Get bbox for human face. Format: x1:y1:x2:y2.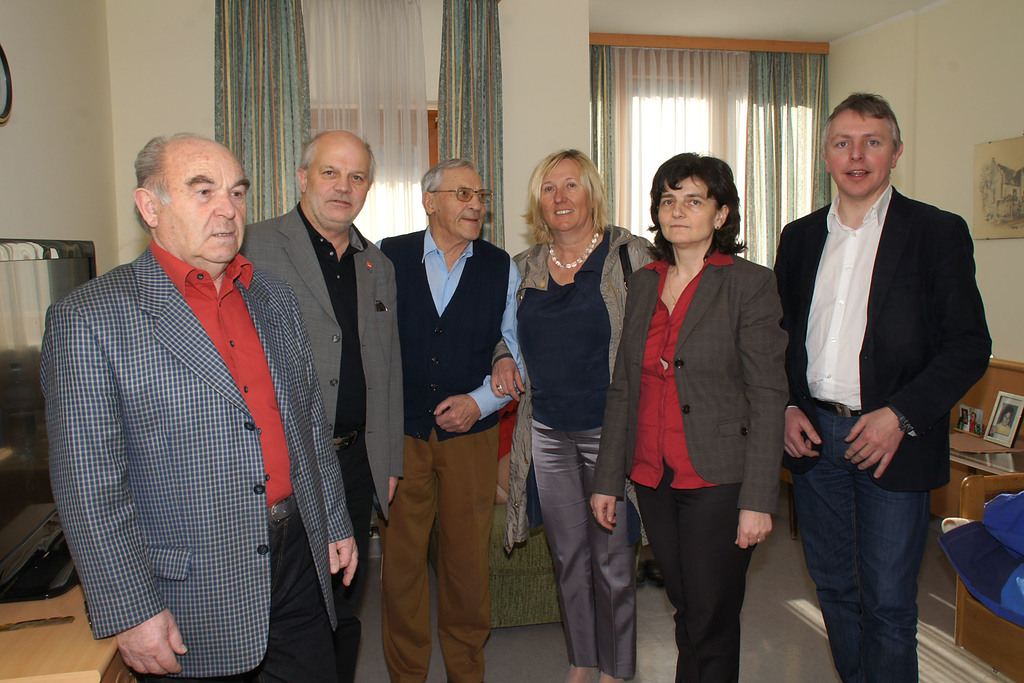
657:172:715:242.
